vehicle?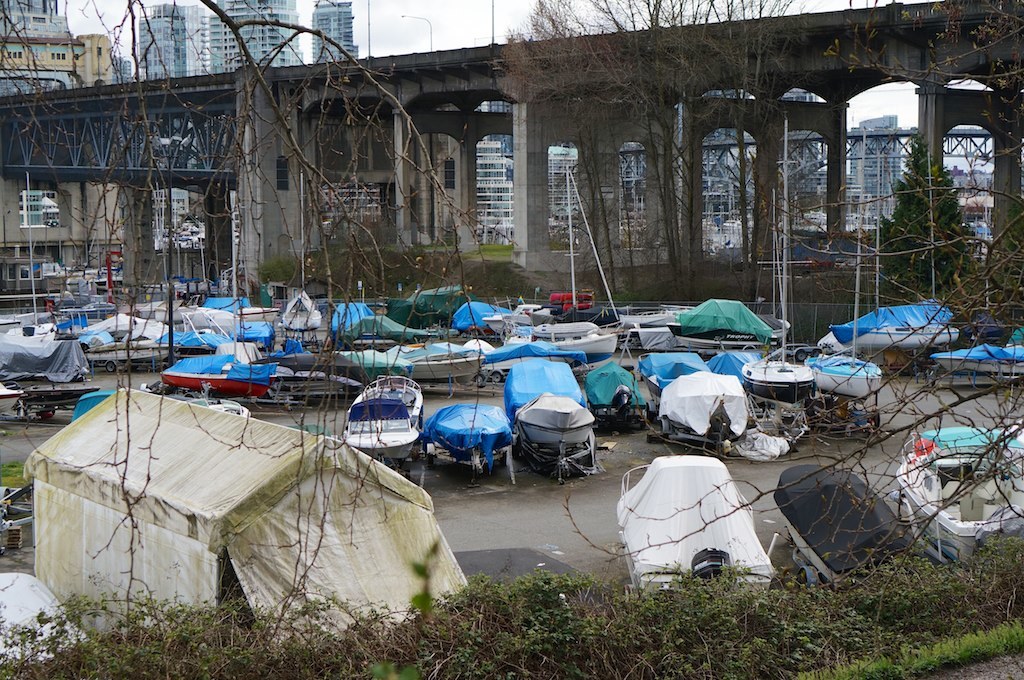
280 294 317 335
